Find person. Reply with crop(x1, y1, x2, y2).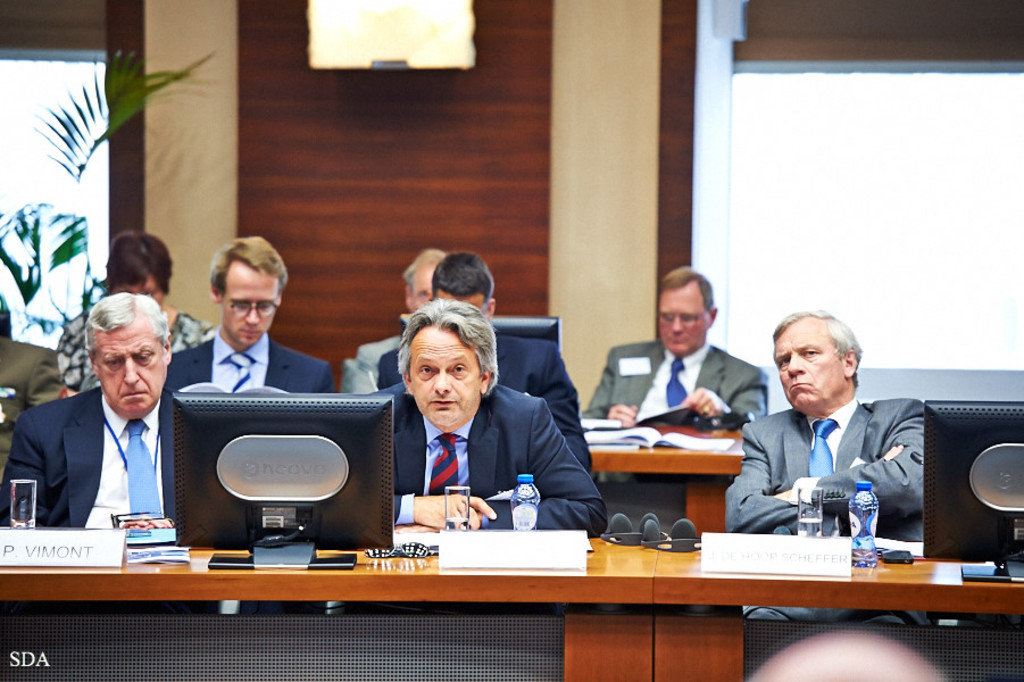
crop(328, 249, 447, 397).
